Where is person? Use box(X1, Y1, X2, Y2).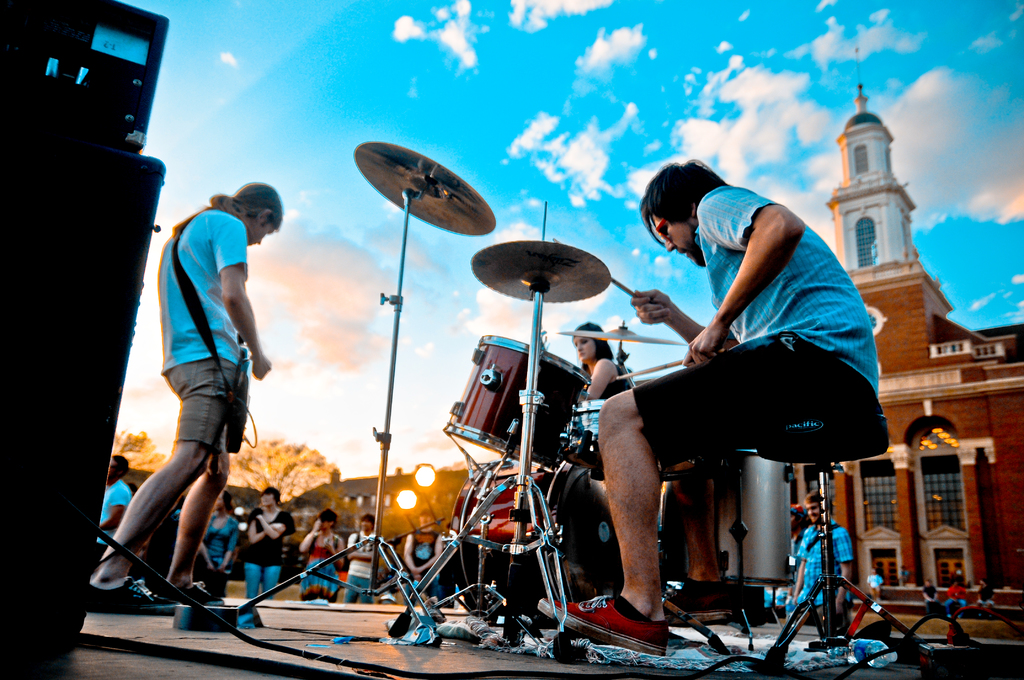
box(786, 489, 858, 635).
